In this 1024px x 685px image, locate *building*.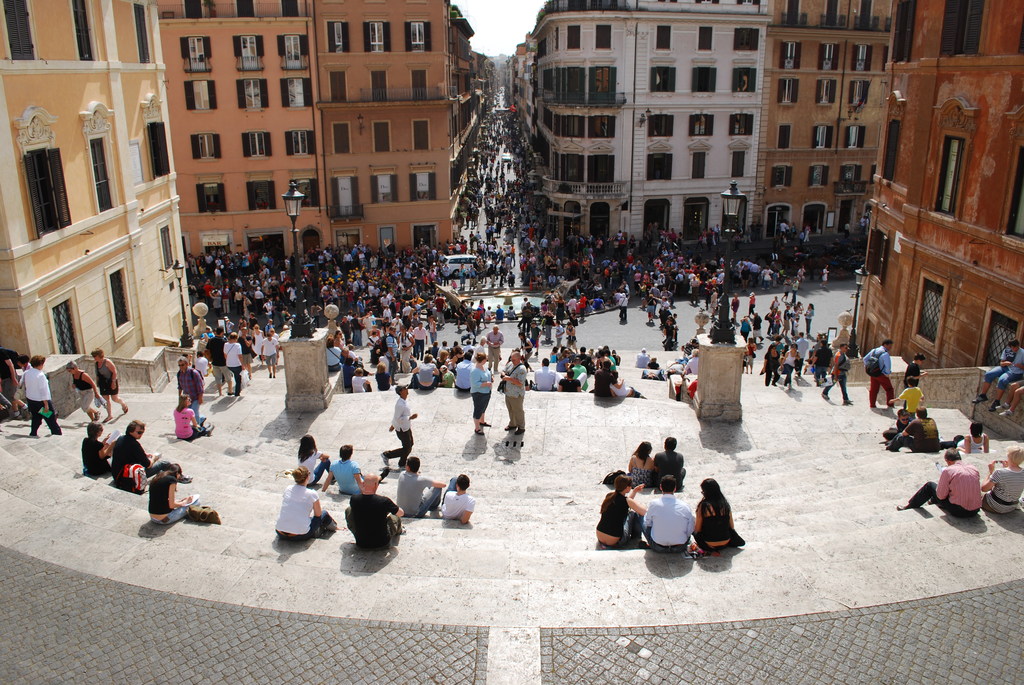
Bounding box: 624,1,769,243.
